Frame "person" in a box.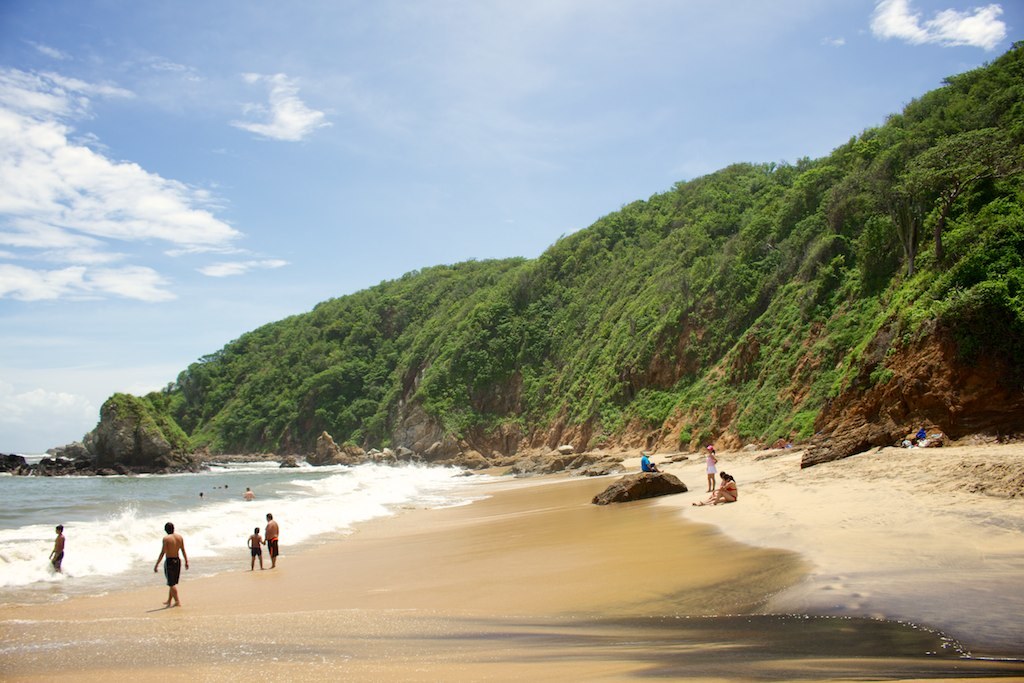
x1=706, y1=445, x2=718, y2=489.
